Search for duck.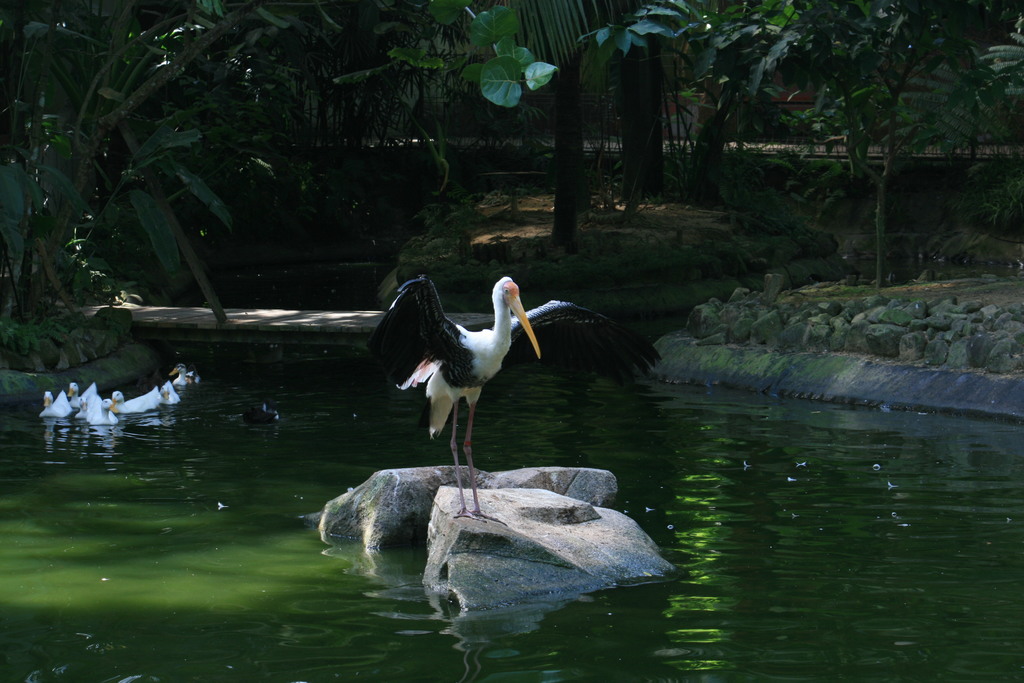
Found at [x1=166, y1=361, x2=200, y2=386].
